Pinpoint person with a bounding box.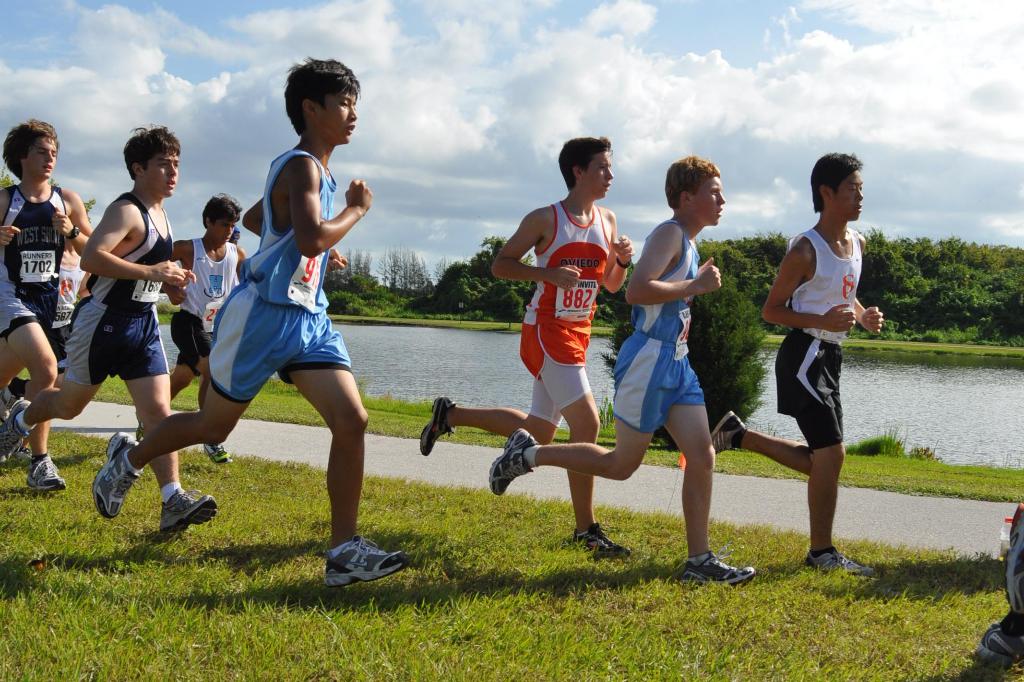
detection(85, 47, 415, 594).
